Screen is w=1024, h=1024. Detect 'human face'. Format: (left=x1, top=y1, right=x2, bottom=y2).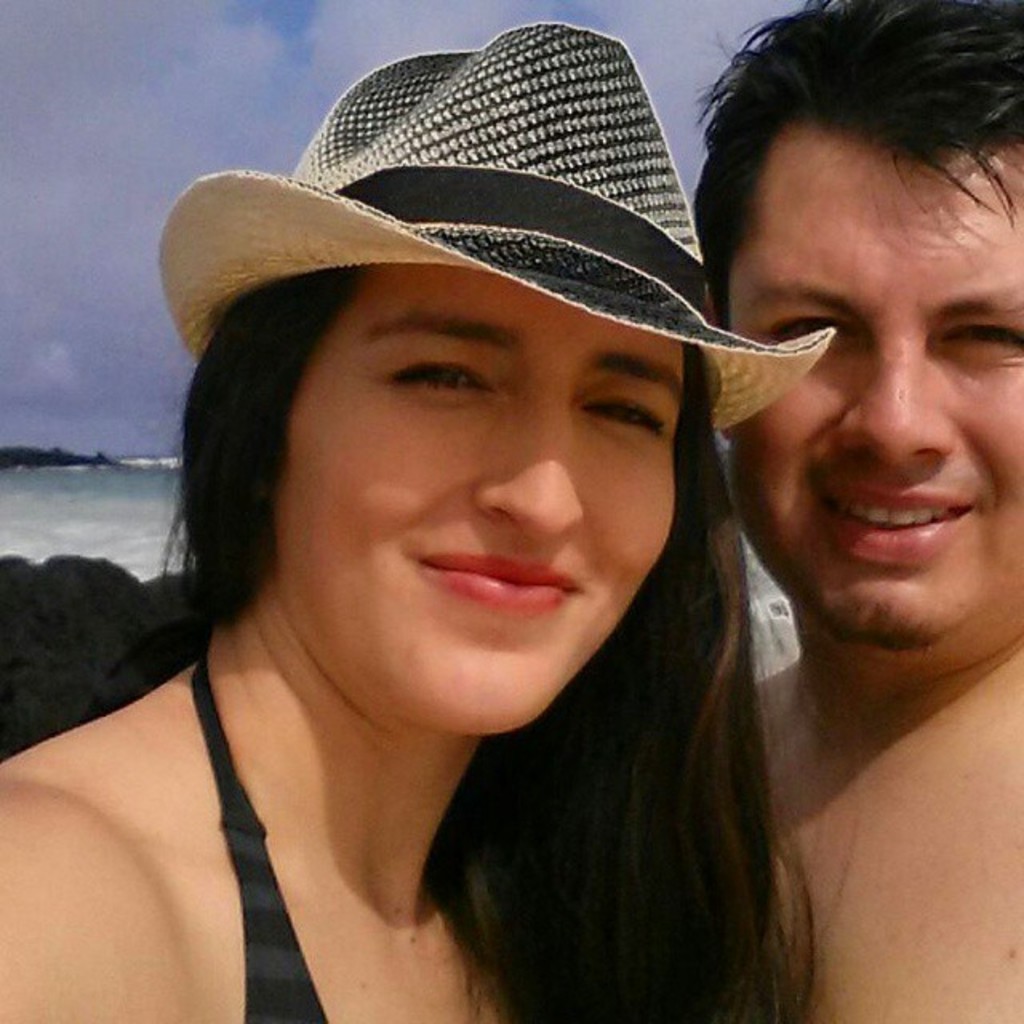
(left=290, top=264, right=693, bottom=744).
